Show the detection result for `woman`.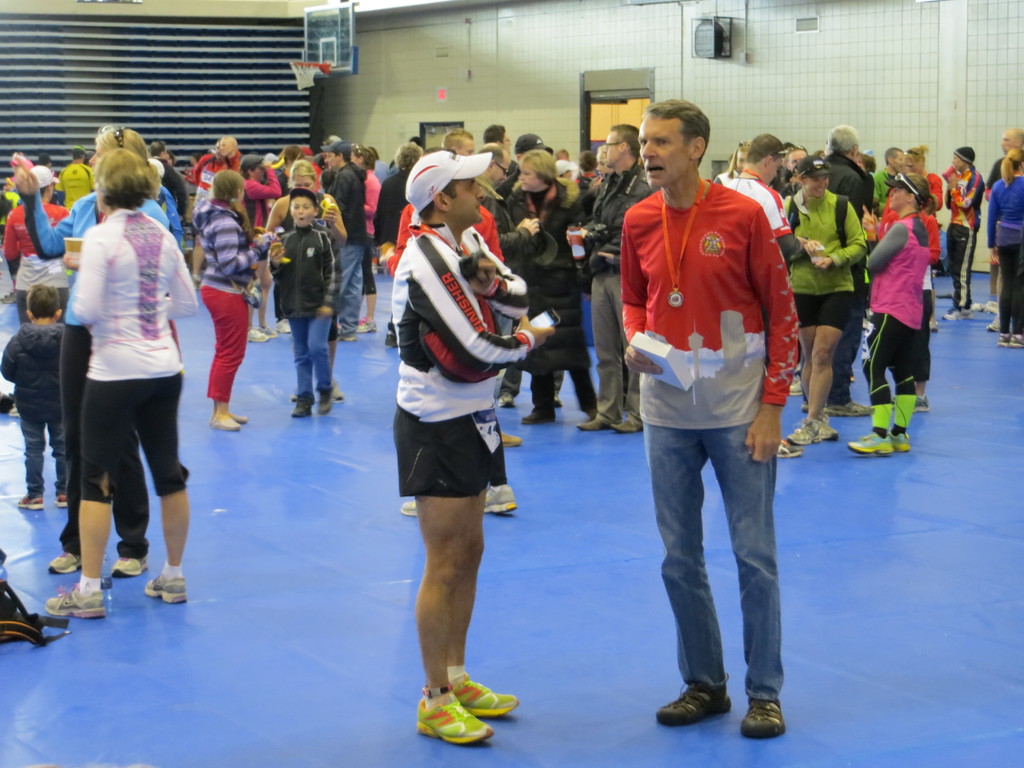
[497, 145, 596, 420].
